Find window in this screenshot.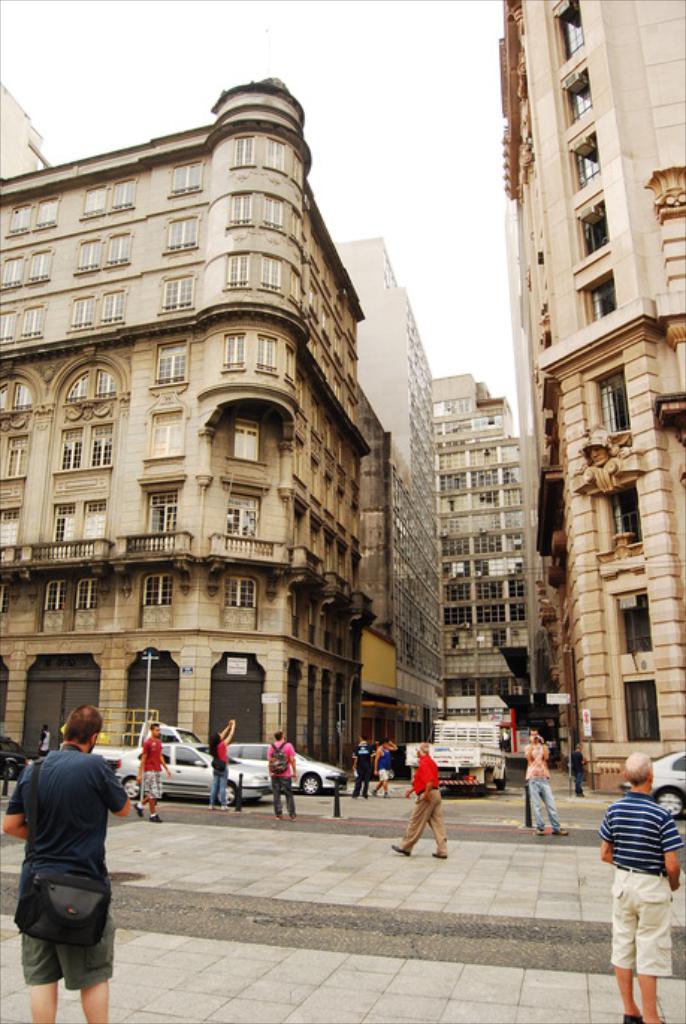
The bounding box for window is (49,493,117,559).
